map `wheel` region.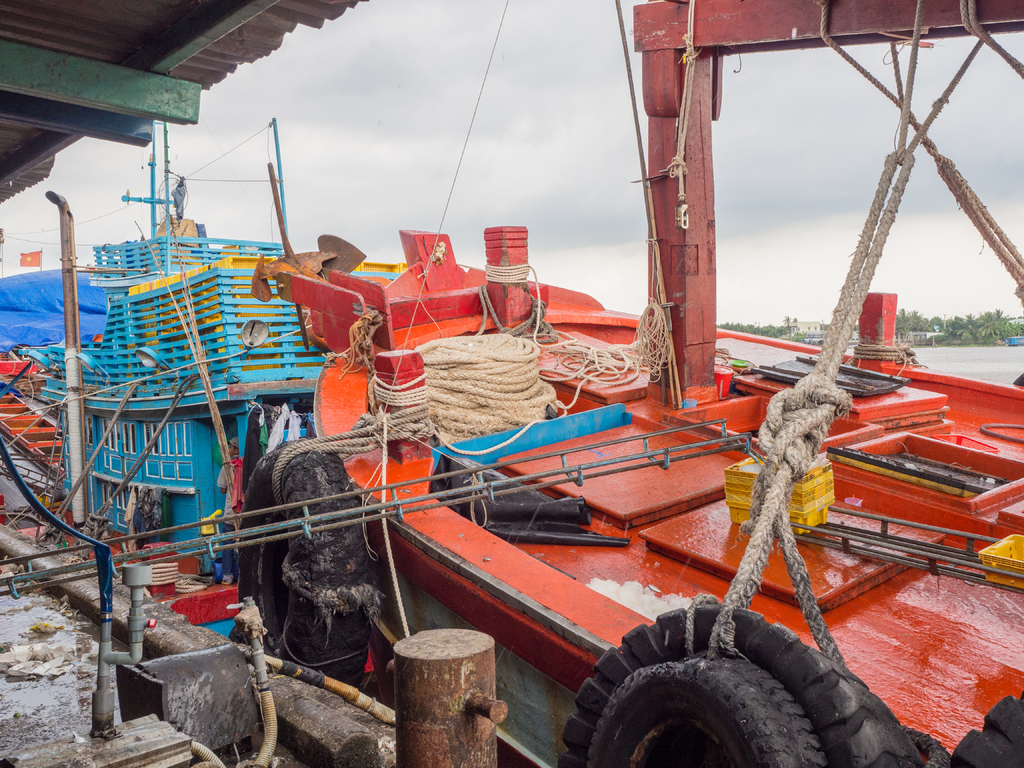
Mapped to box=[558, 596, 927, 767].
